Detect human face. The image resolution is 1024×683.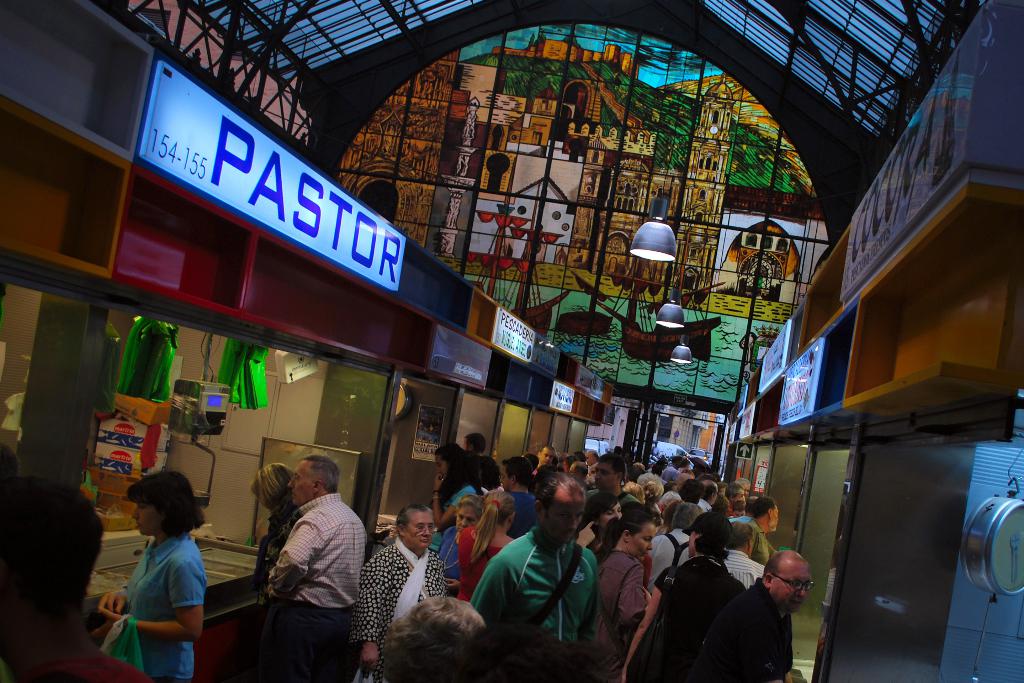
pyautogui.locateOnScreen(538, 452, 554, 468).
